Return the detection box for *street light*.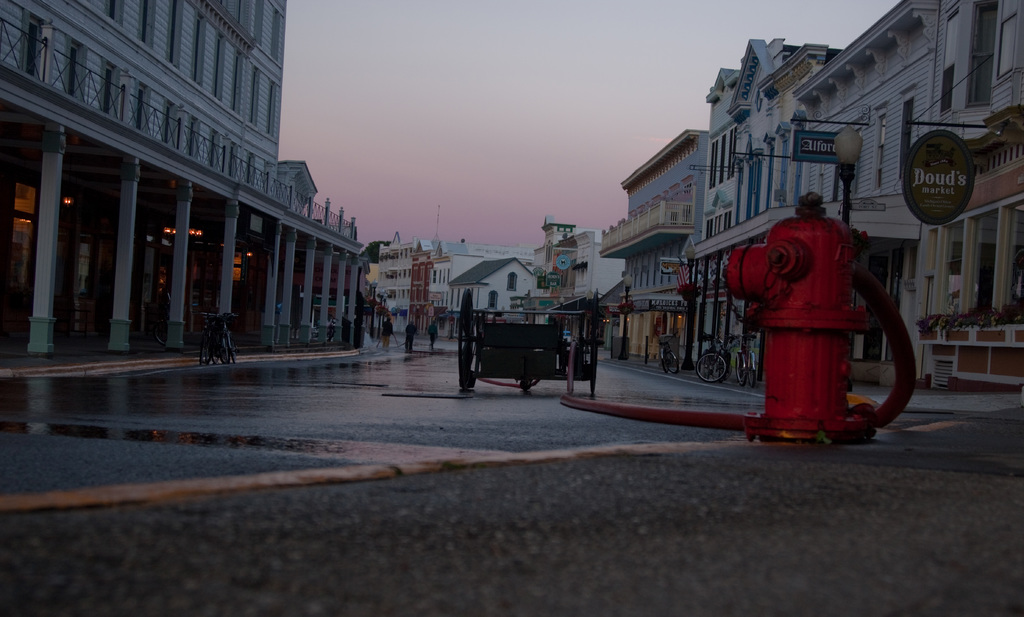
{"left": 380, "top": 288, "right": 383, "bottom": 331}.
